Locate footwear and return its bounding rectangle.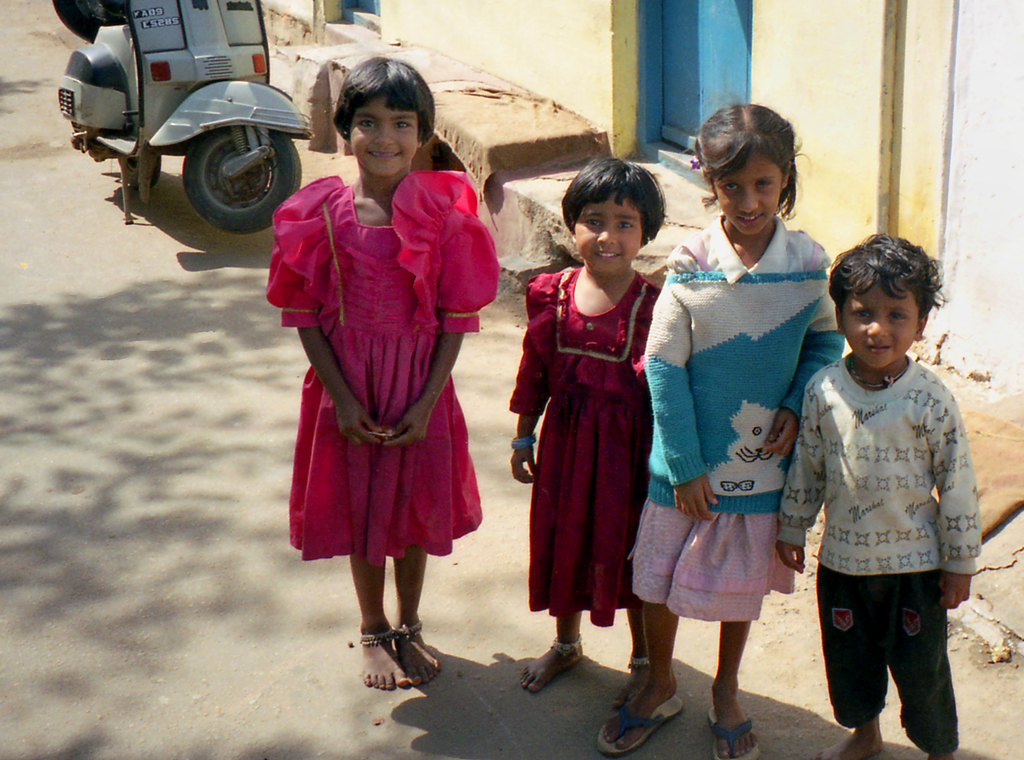
bbox=[706, 705, 756, 759].
